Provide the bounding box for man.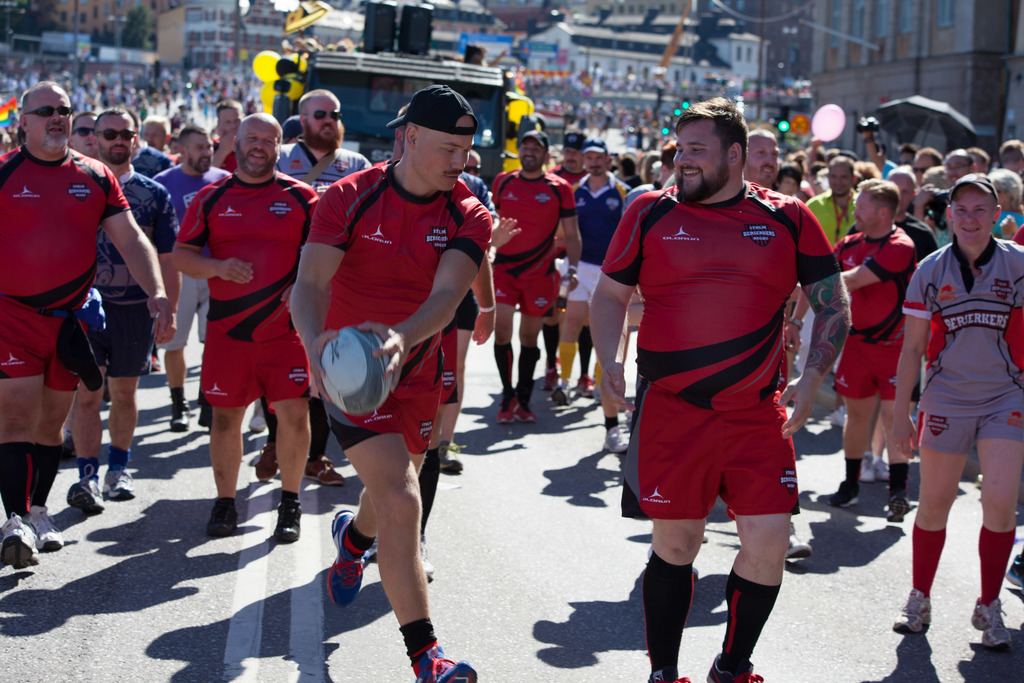
box(750, 135, 787, 181).
